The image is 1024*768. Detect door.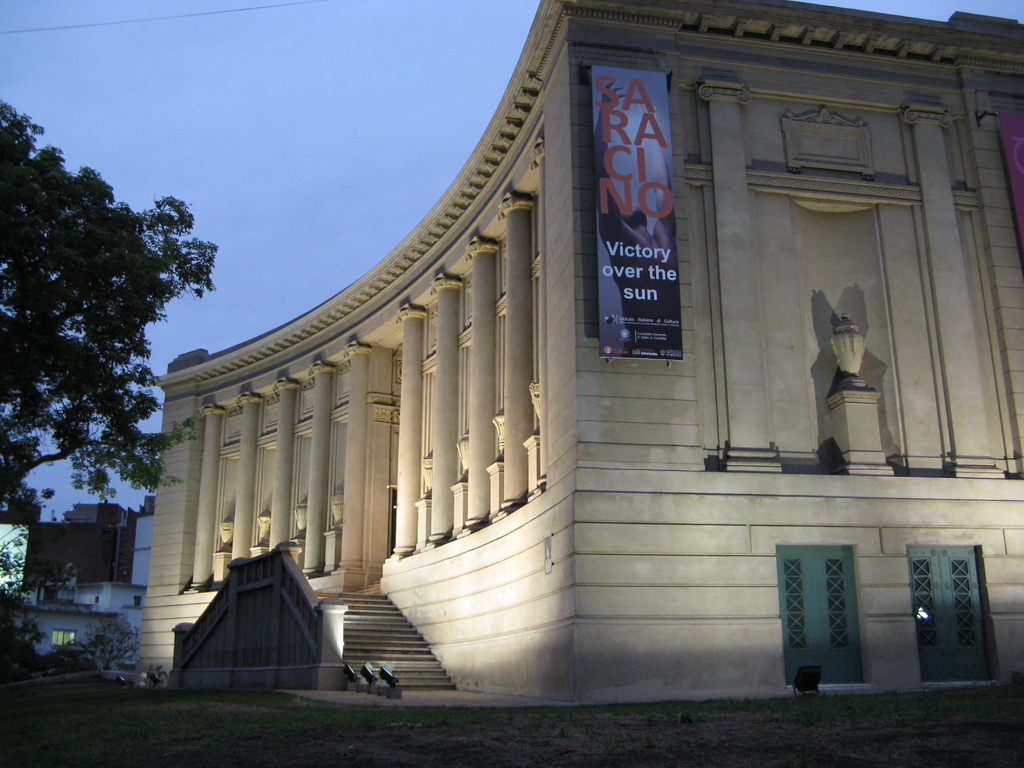
Detection: (906,542,996,688).
